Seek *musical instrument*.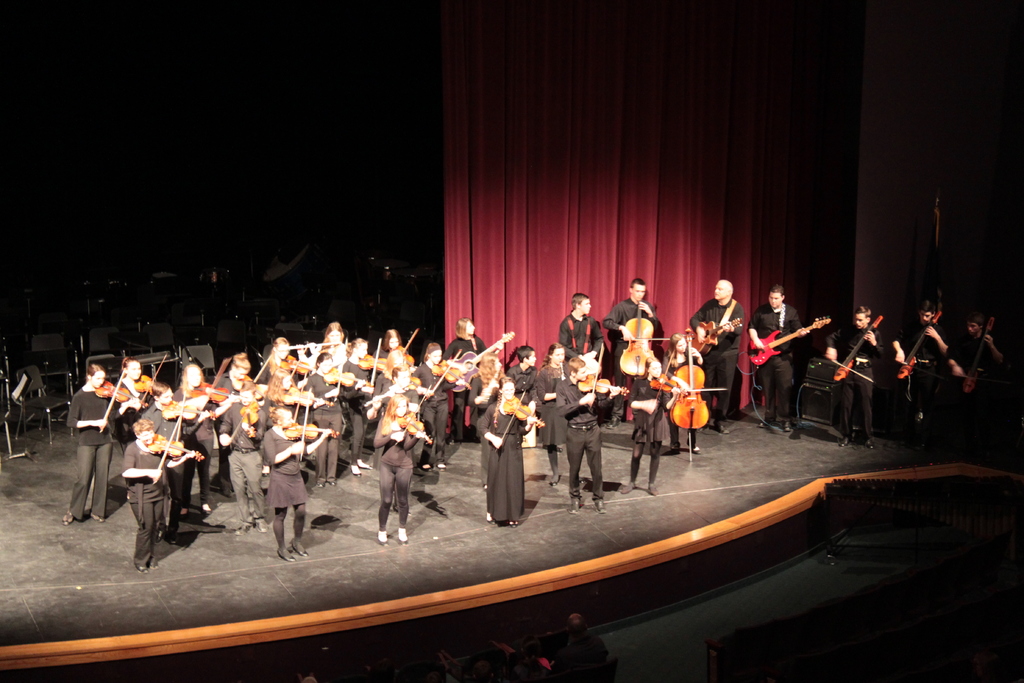
x1=676, y1=304, x2=748, y2=364.
